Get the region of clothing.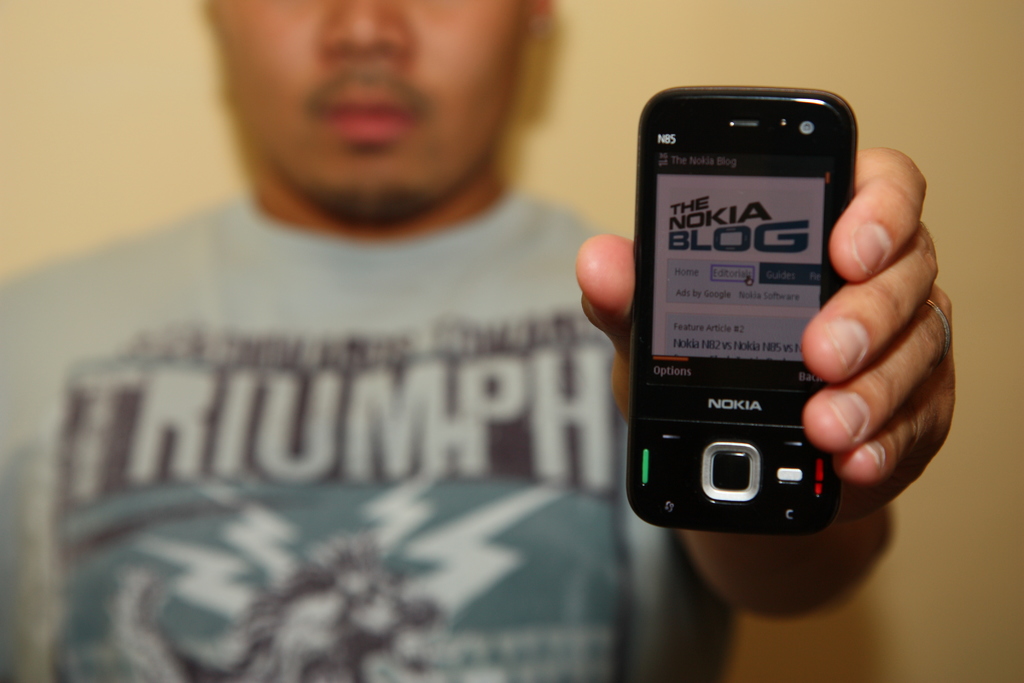
<box>0,173,752,676</box>.
